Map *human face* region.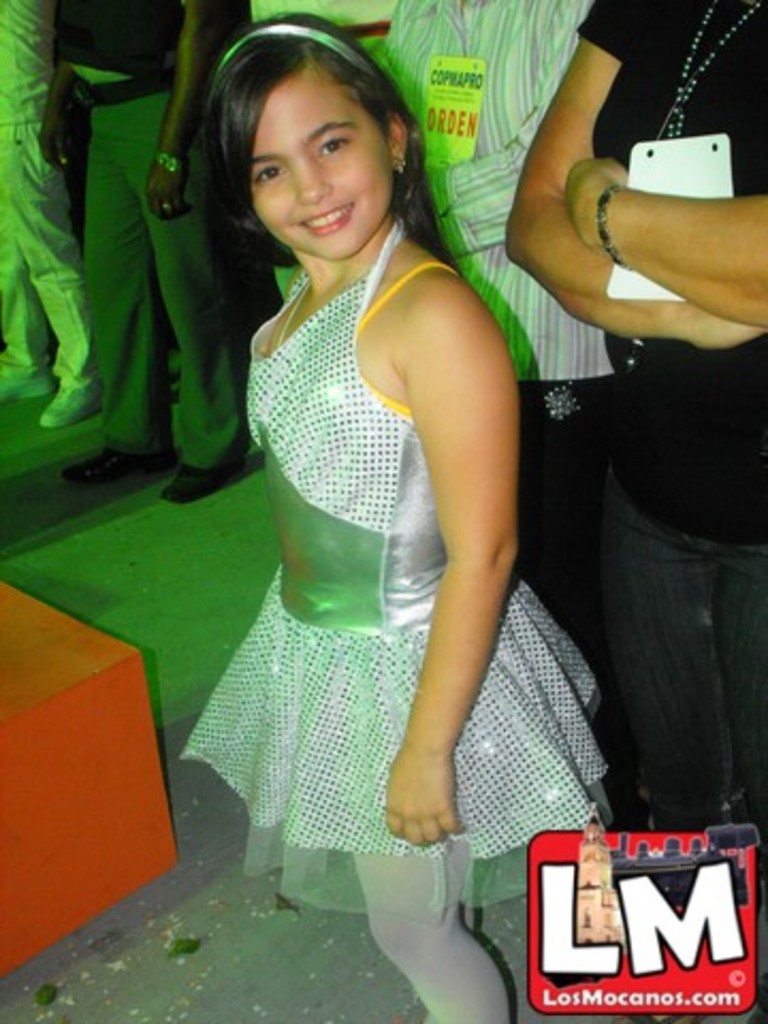
Mapped to detection(247, 66, 395, 258).
